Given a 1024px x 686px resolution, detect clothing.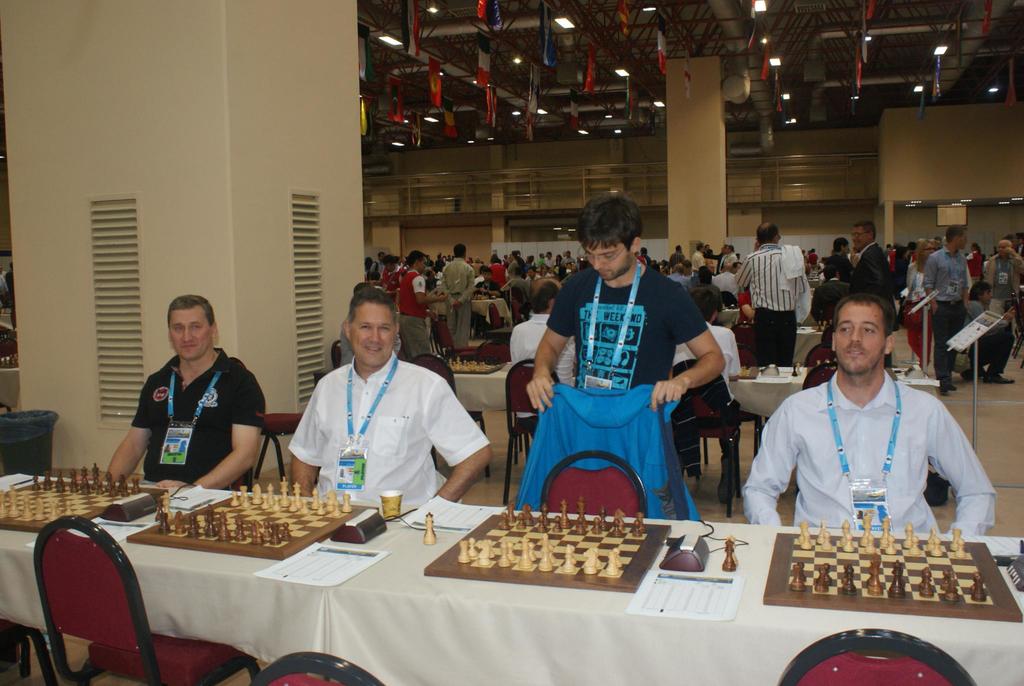
1012/245/1023/254.
